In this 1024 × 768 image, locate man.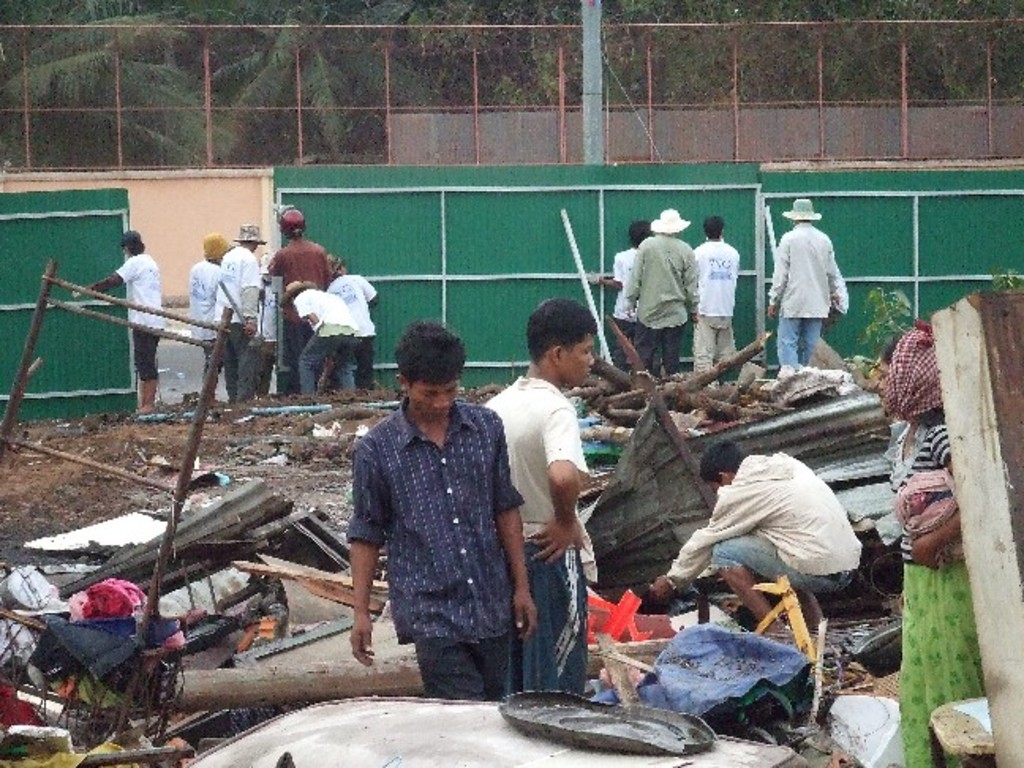
Bounding box: box=[482, 297, 600, 695].
